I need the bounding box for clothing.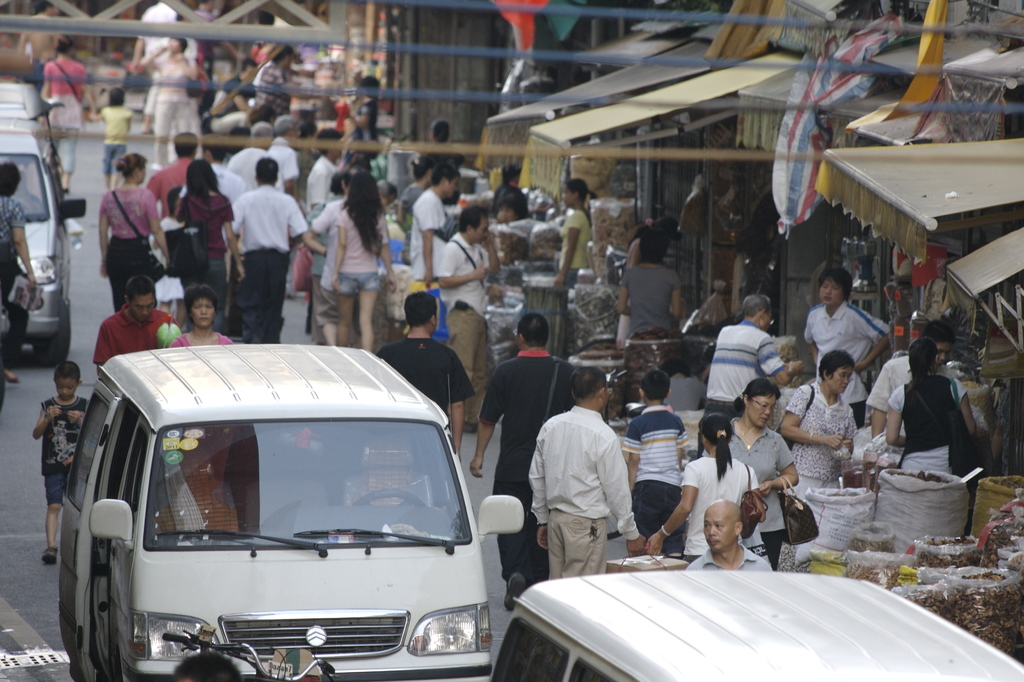
Here it is: x1=493 y1=177 x2=522 y2=211.
